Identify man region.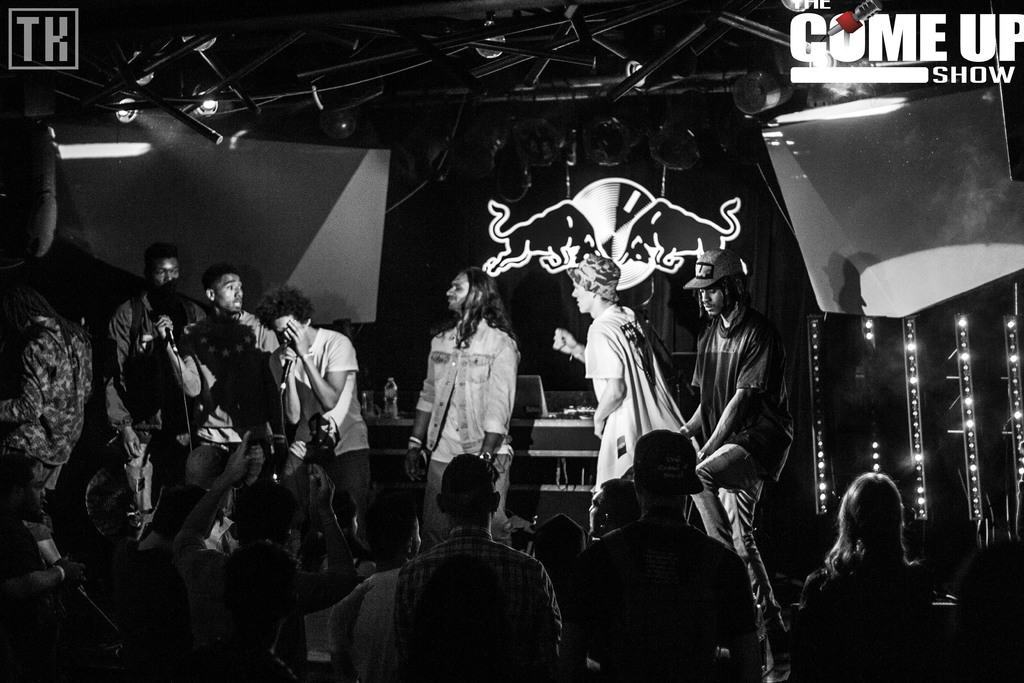
Region: 163, 540, 301, 682.
